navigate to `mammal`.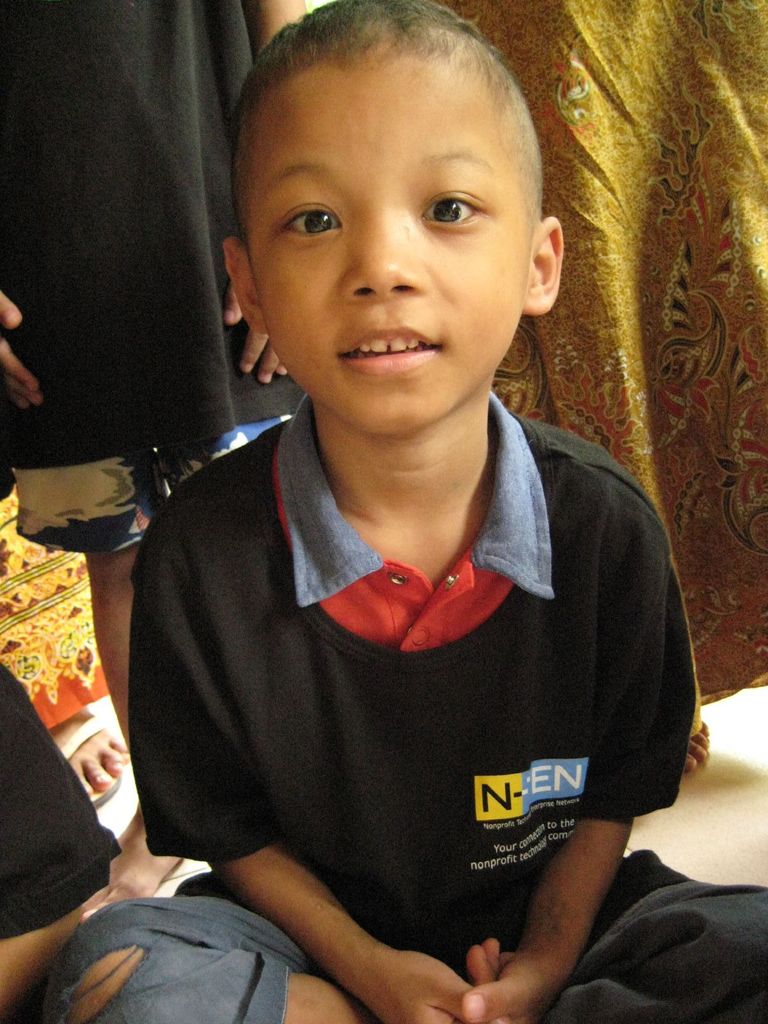
Navigation target: Rect(0, 0, 319, 906).
